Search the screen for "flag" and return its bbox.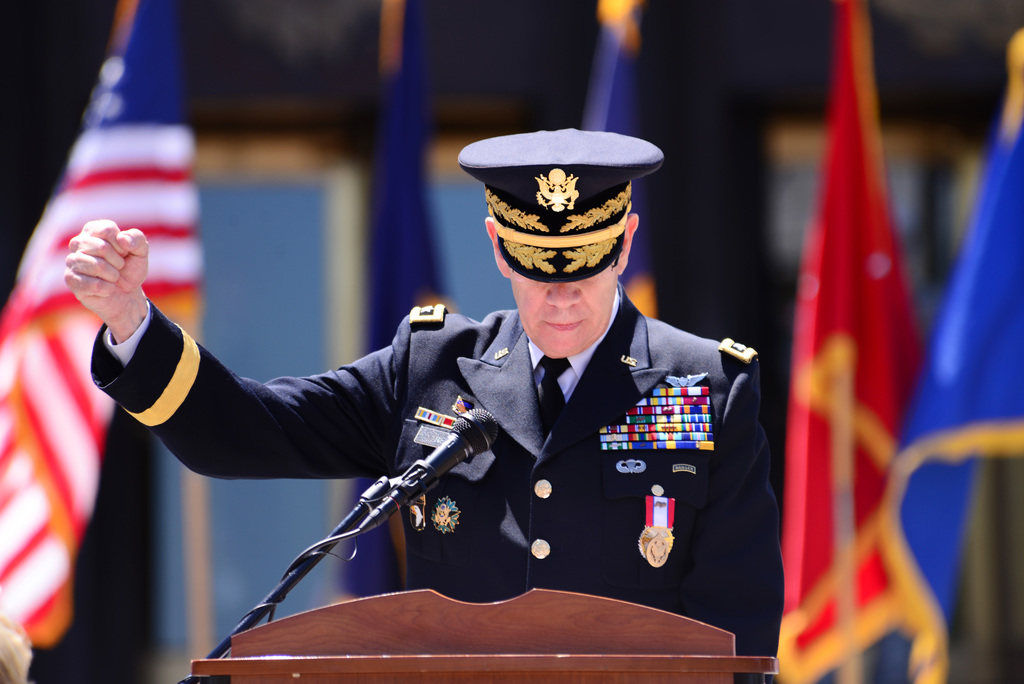
Found: (643,497,676,533).
